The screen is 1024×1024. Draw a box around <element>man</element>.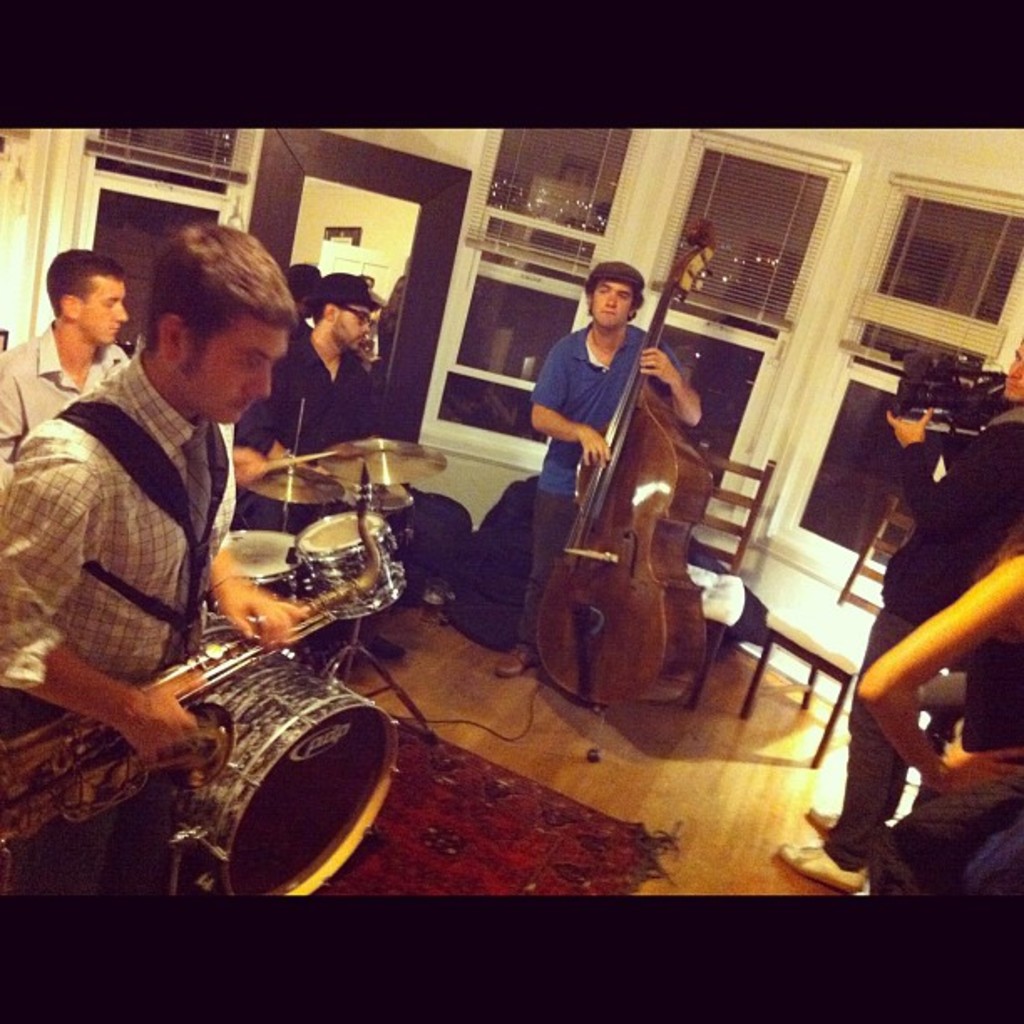
left=485, top=251, right=693, bottom=689.
